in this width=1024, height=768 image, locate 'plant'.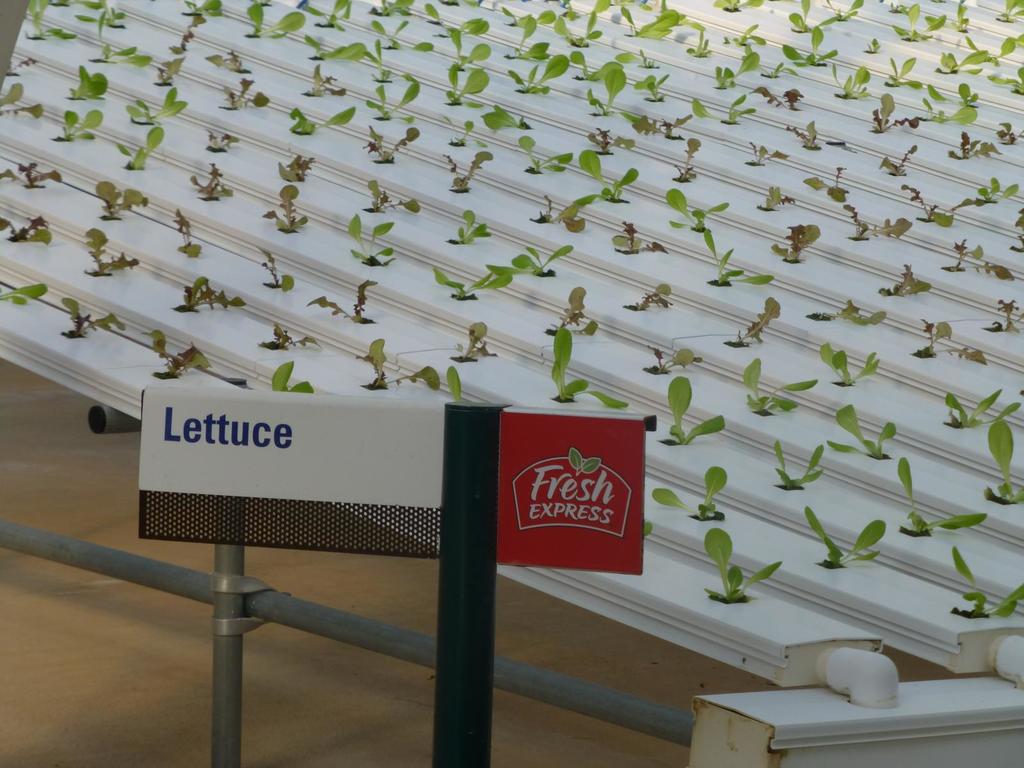
Bounding box: x1=367 y1=40 x2=390 y2=77.
